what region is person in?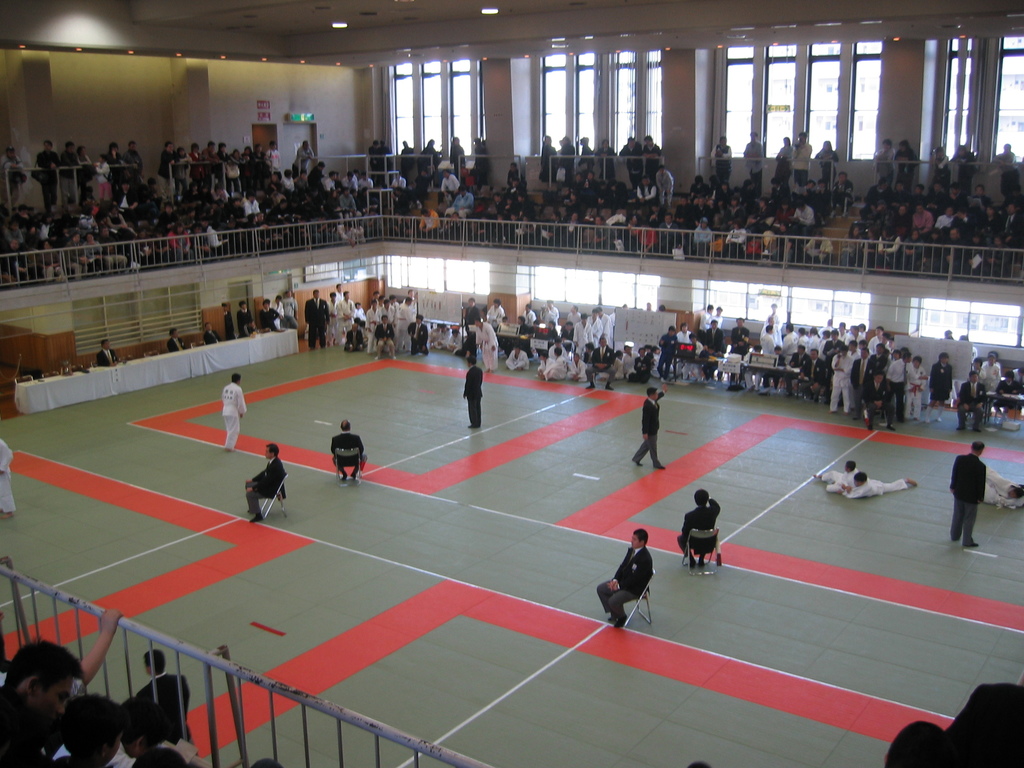
locate(824, 344, 851, 412).
